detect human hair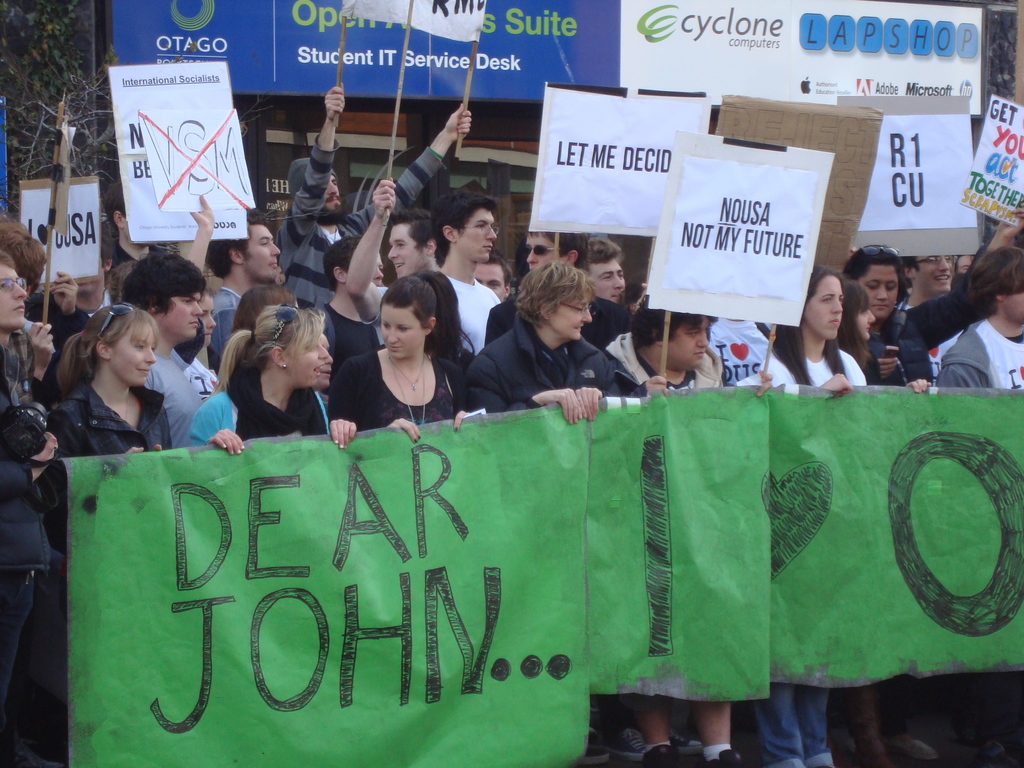
[435, 189, 496, 262]
